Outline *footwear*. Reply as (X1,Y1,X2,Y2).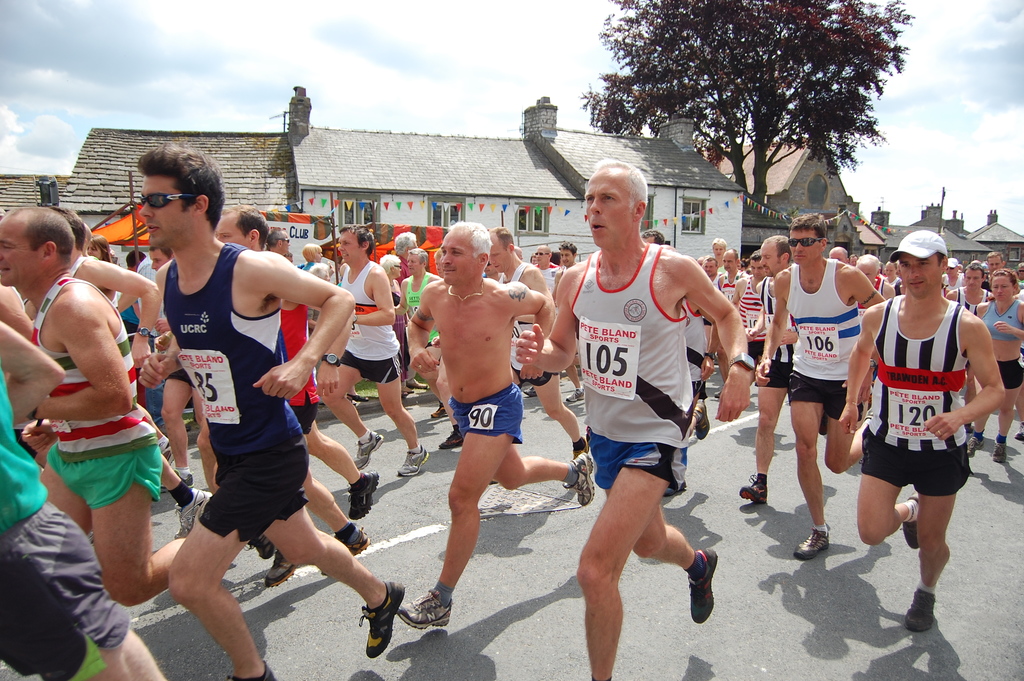
(863,400,874,427).
